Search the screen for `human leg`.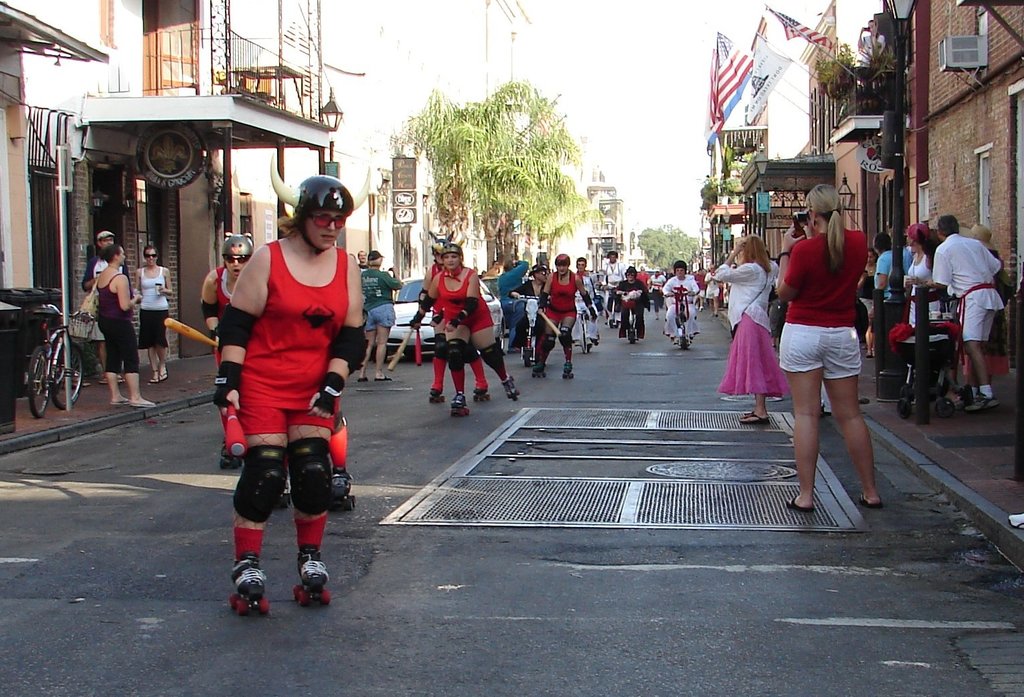
Found at box=[559, 316, 578, 379].
